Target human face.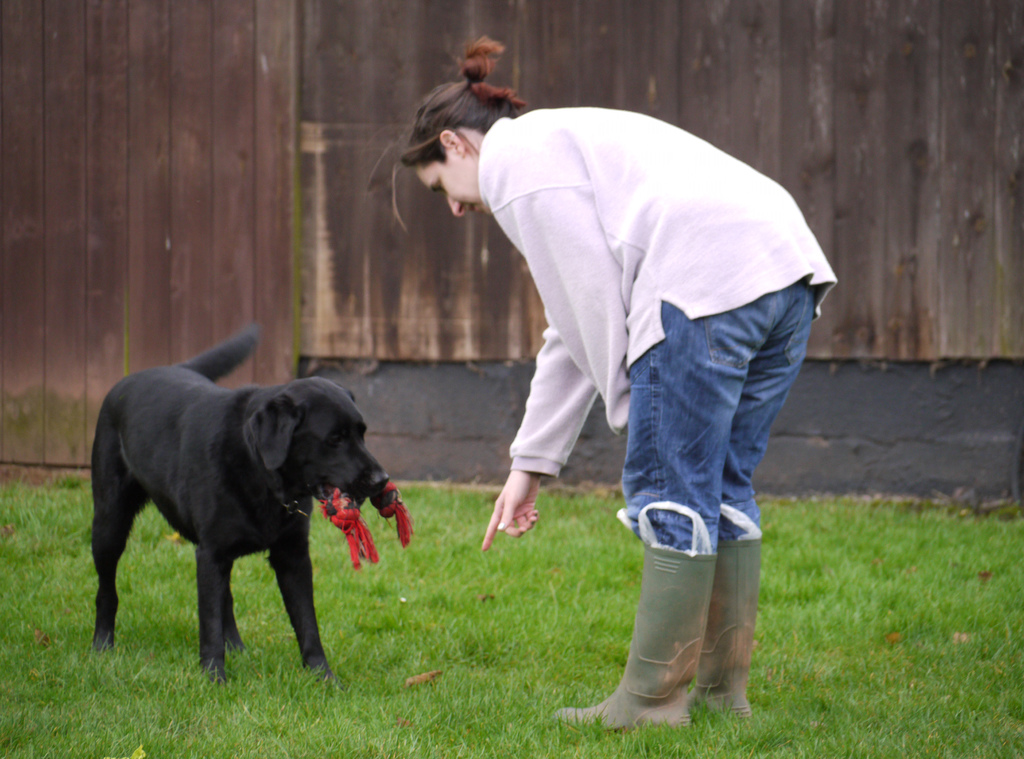
Target region: <box>402,157,493,220</box>.
